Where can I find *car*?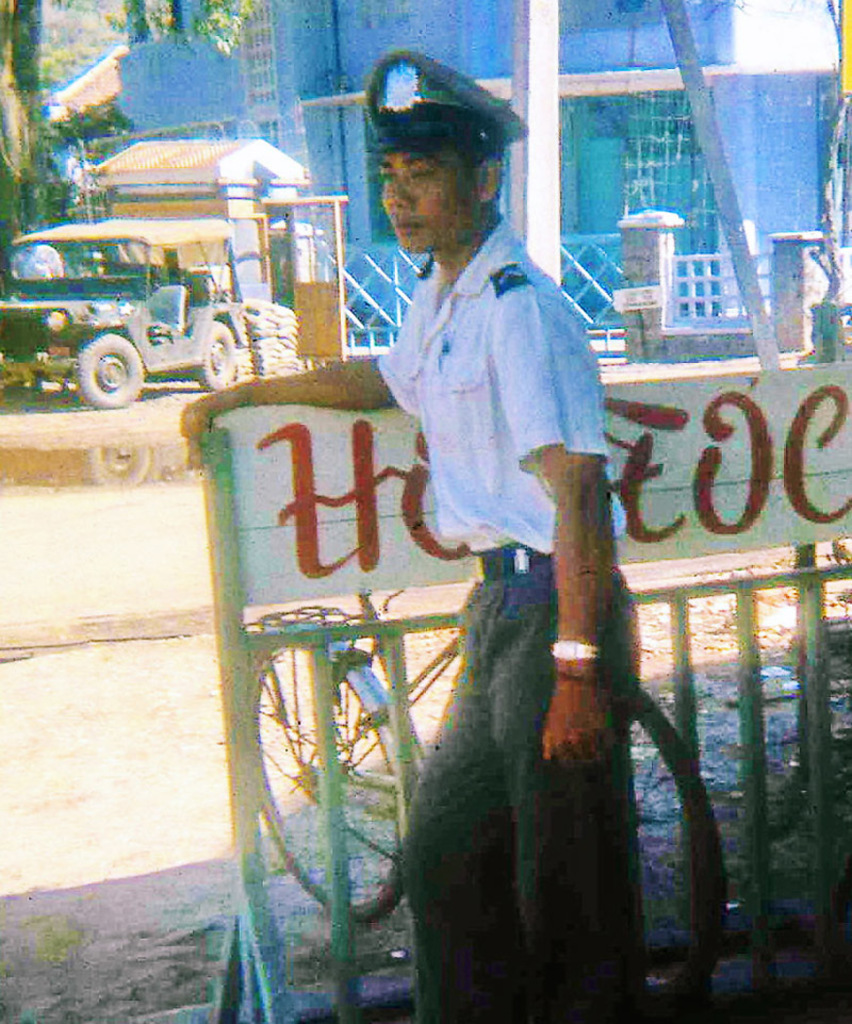
You can find it at 0,221,240,415.
